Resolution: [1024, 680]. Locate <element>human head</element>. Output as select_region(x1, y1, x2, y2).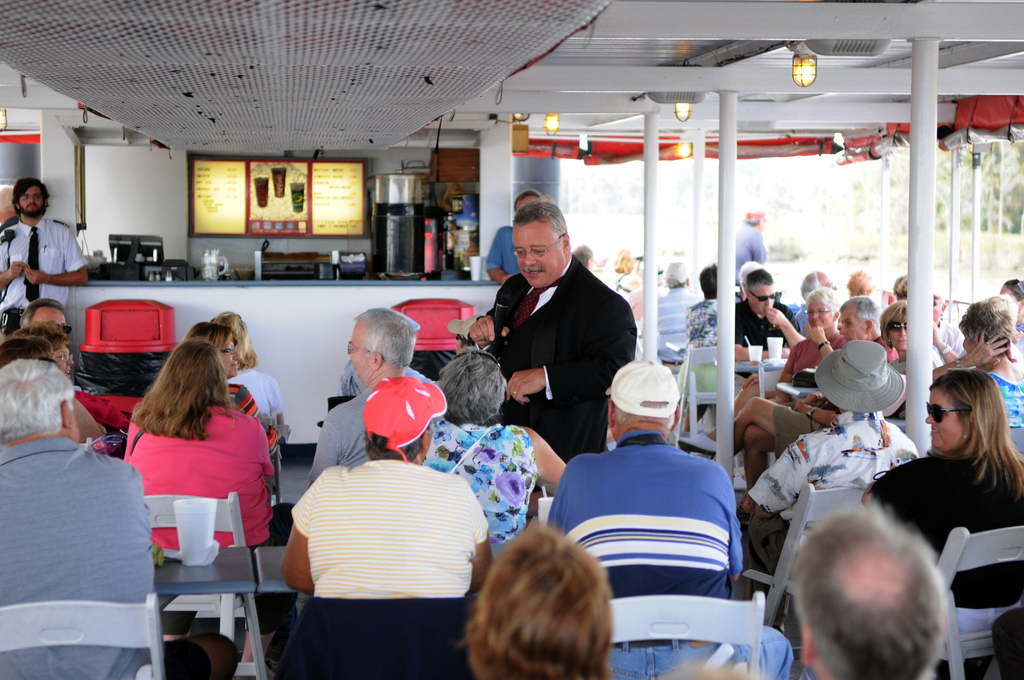
select_region(924, 373, 1004, 453).
